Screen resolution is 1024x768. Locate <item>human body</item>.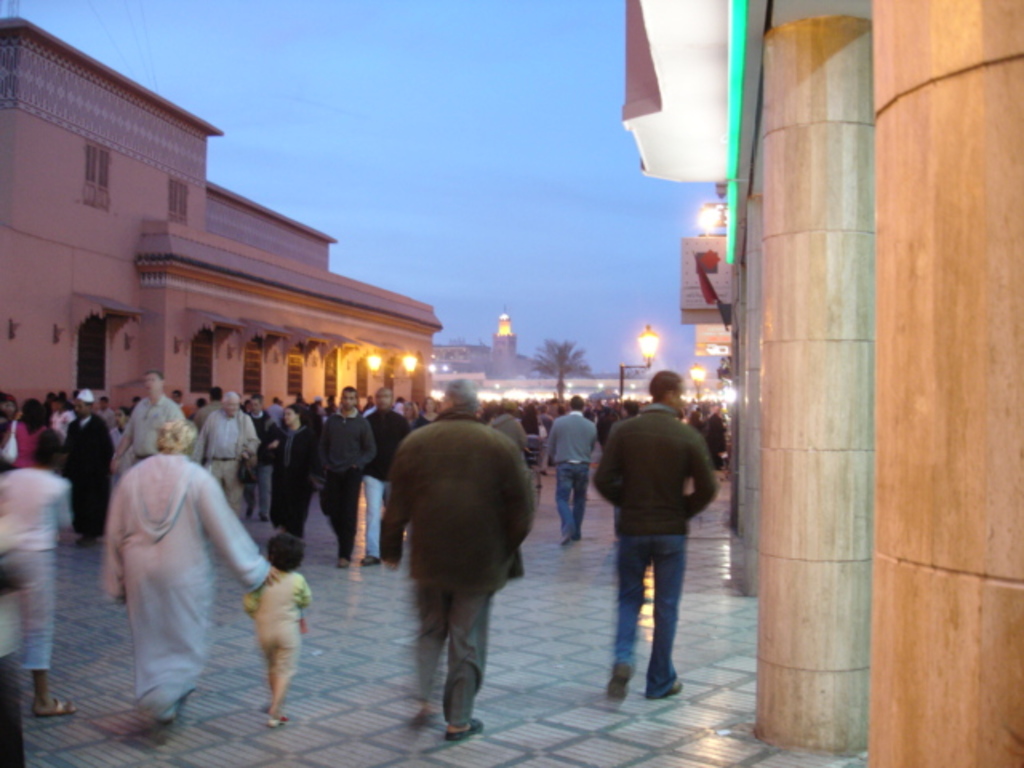
left=373, top=365, right=546, bottom=736.
